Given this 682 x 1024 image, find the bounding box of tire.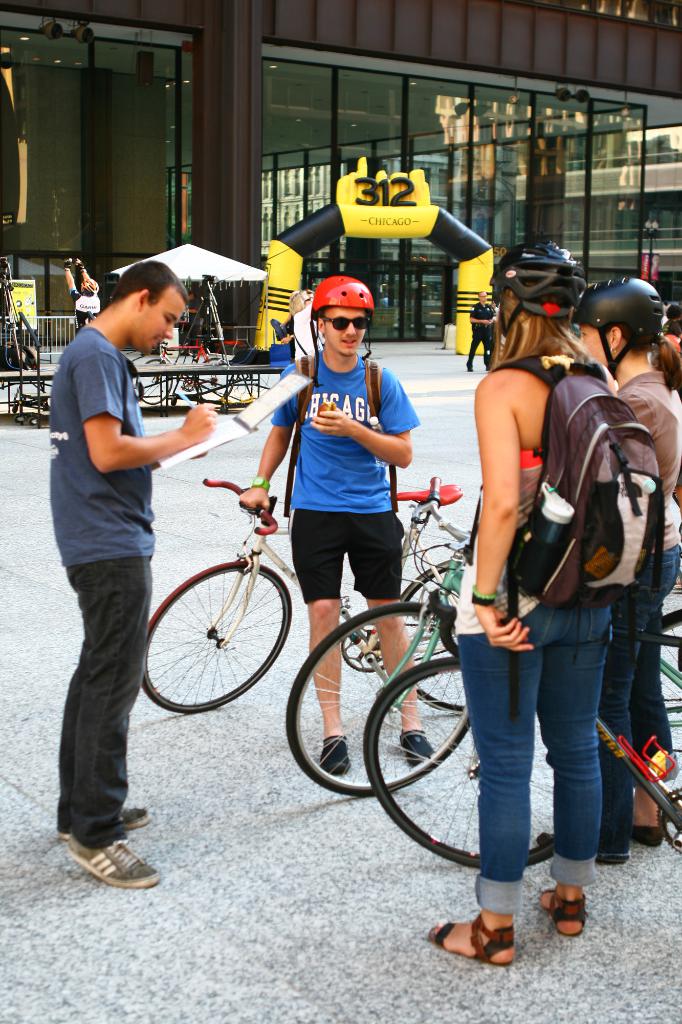
(195,358,234,401).
